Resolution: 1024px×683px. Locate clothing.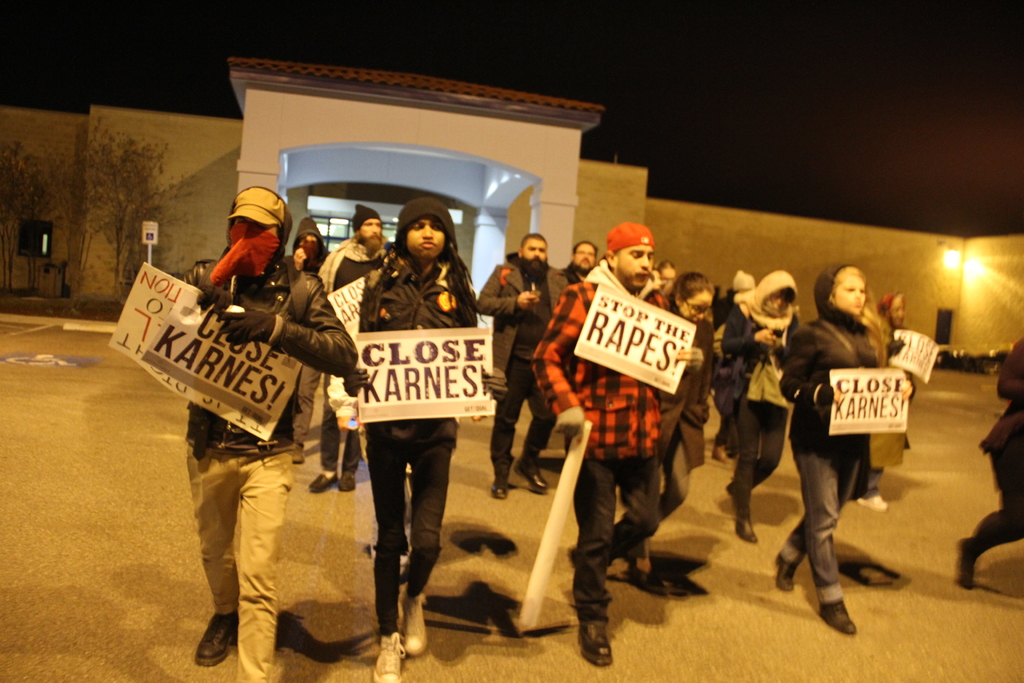
329,186,495,595.
